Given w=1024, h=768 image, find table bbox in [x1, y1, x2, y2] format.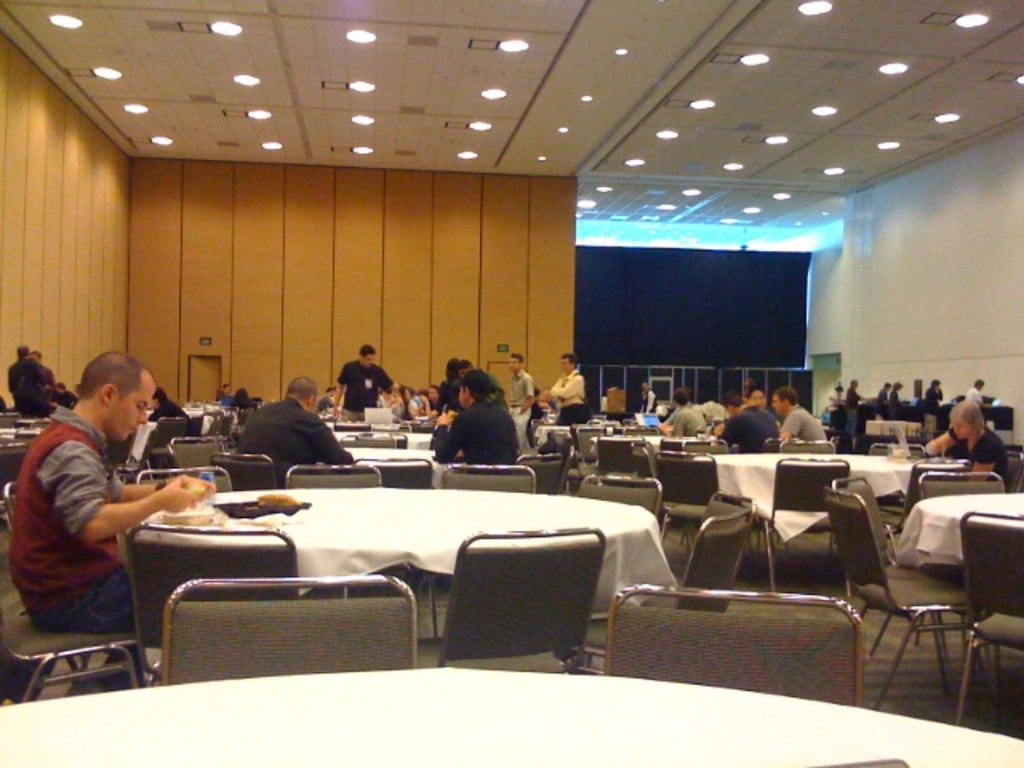
[898, 488, 1022, 571].
